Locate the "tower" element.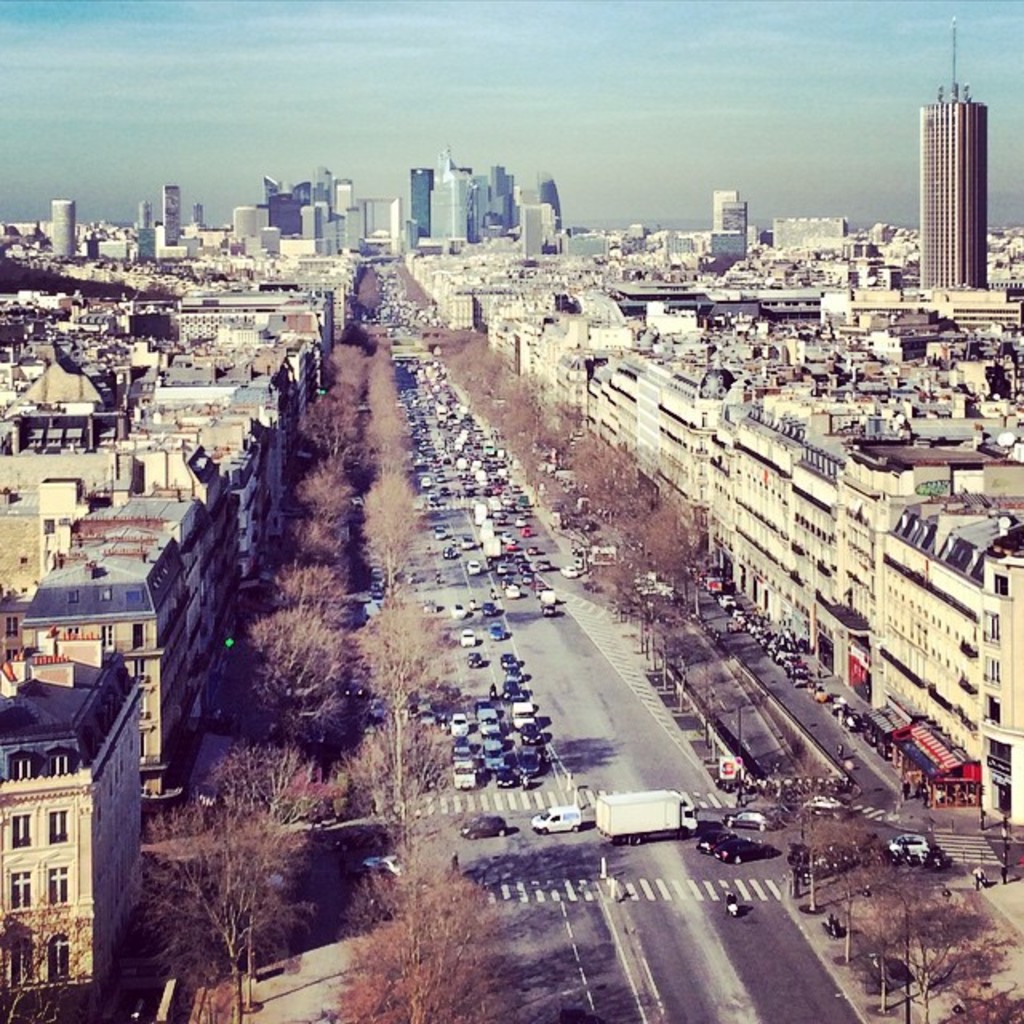
Element bbox: Rect(354, 197, 402, 250).
